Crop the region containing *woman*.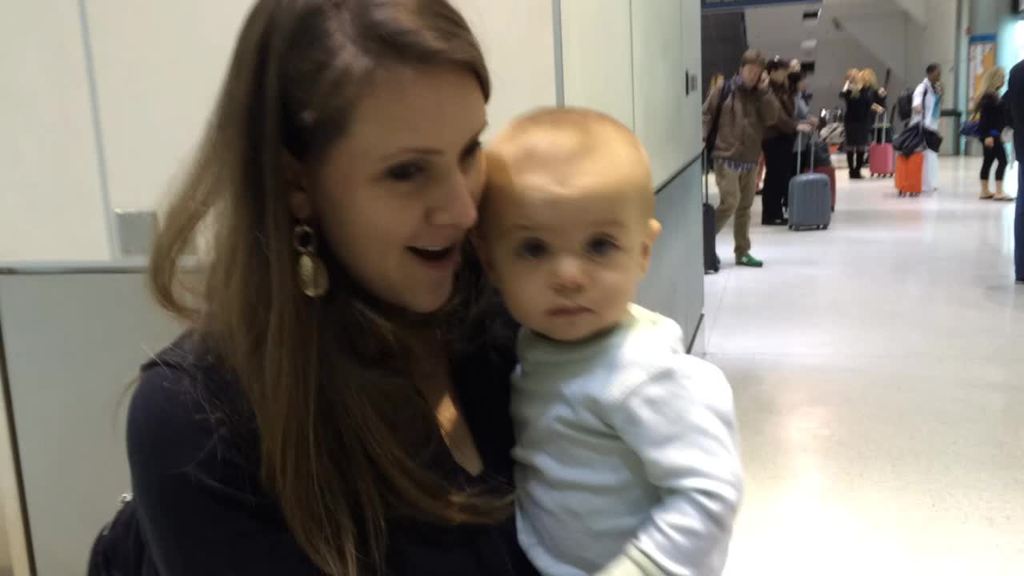
Crop region: 970:64:1016:199.
